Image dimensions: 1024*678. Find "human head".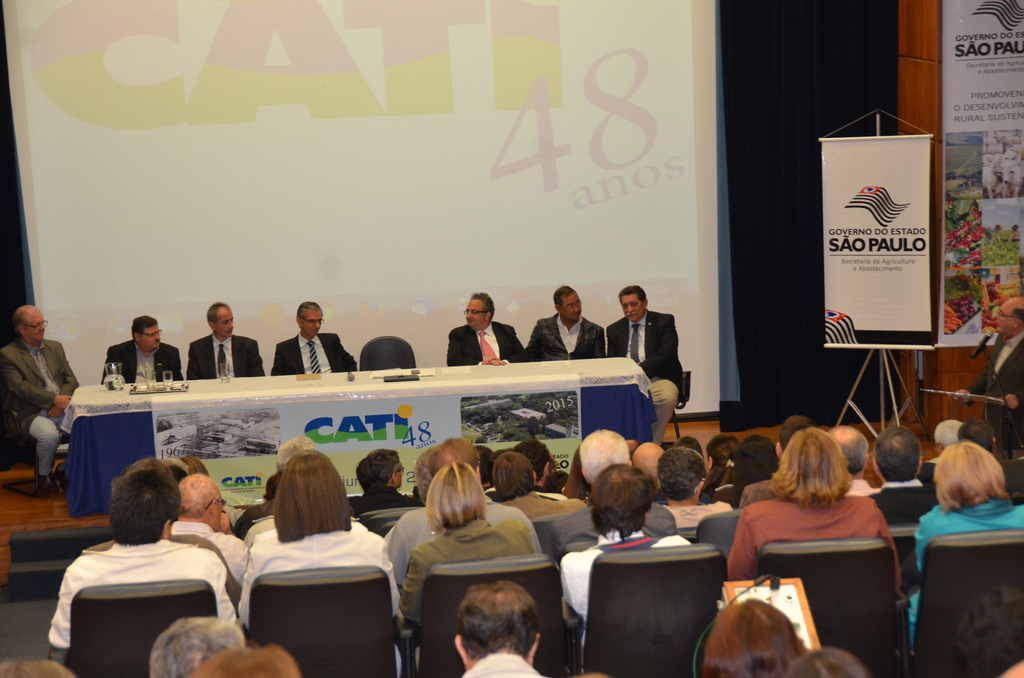
(left=189, top=647, right=299, bottom=677).
